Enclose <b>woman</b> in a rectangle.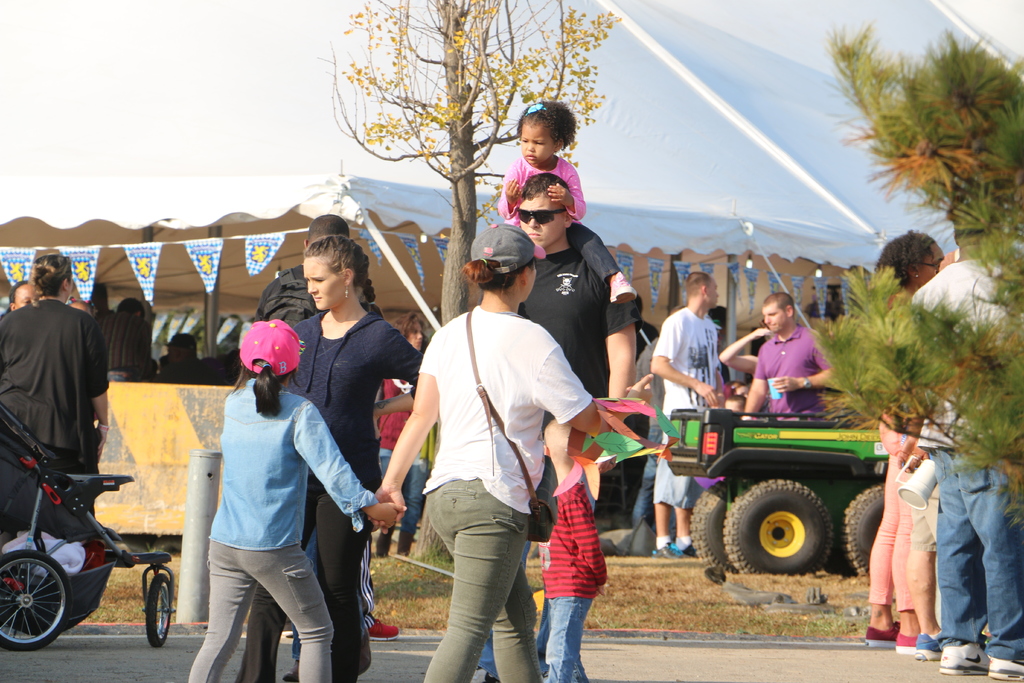
292 240 414 682.
